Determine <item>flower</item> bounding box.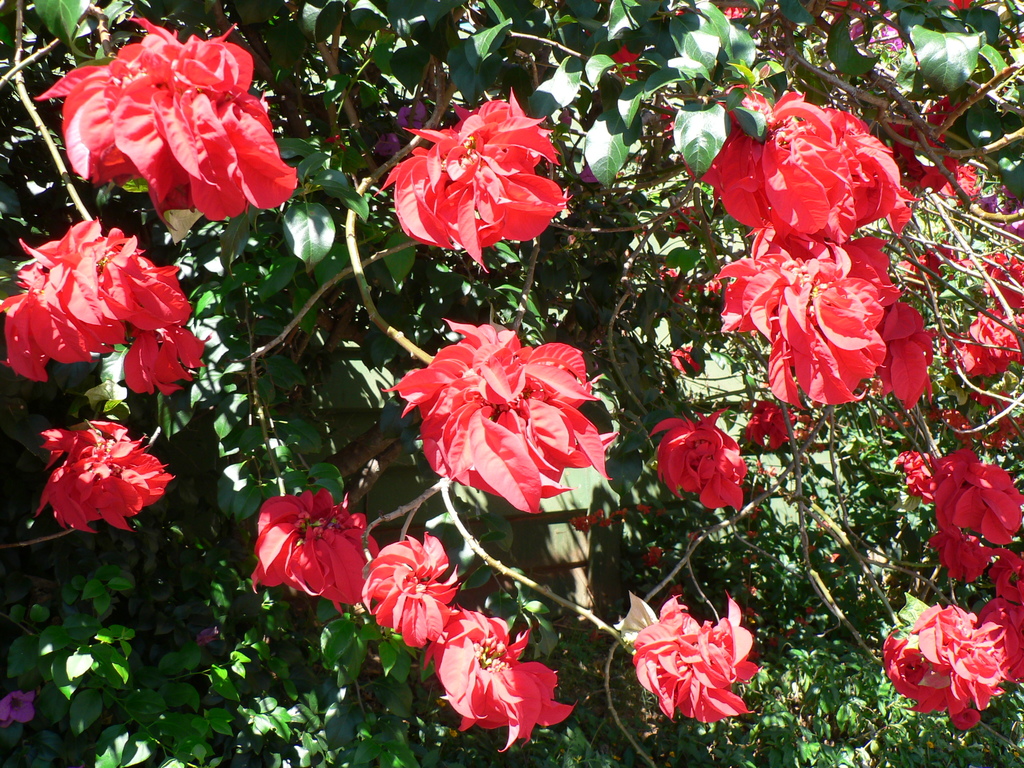
Determined: region(92, 228, 188, 335).
